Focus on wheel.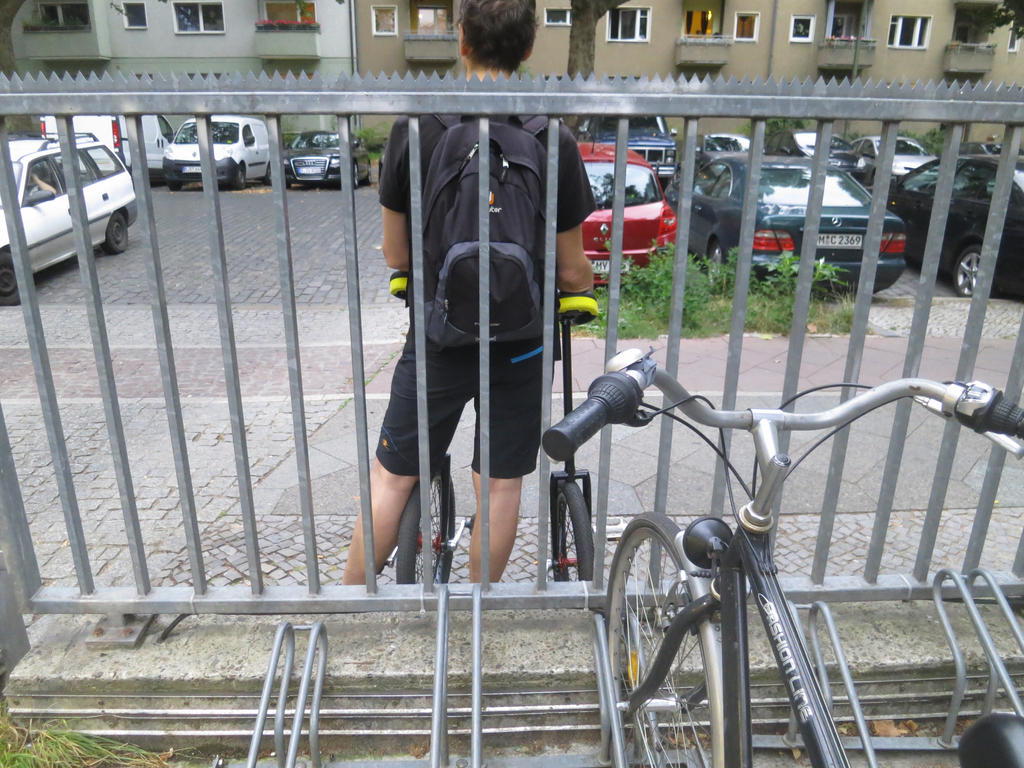
Focused at (952, 243, 984, 299).
